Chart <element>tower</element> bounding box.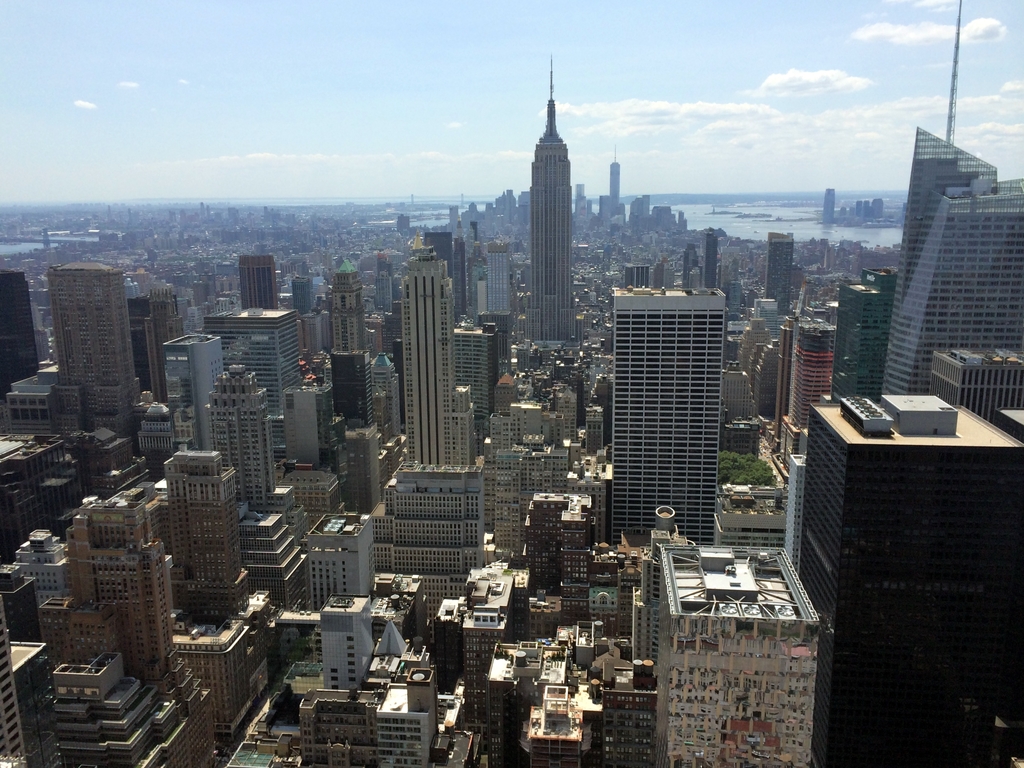
Charted: bbox=(52, 660, 193, 767).
